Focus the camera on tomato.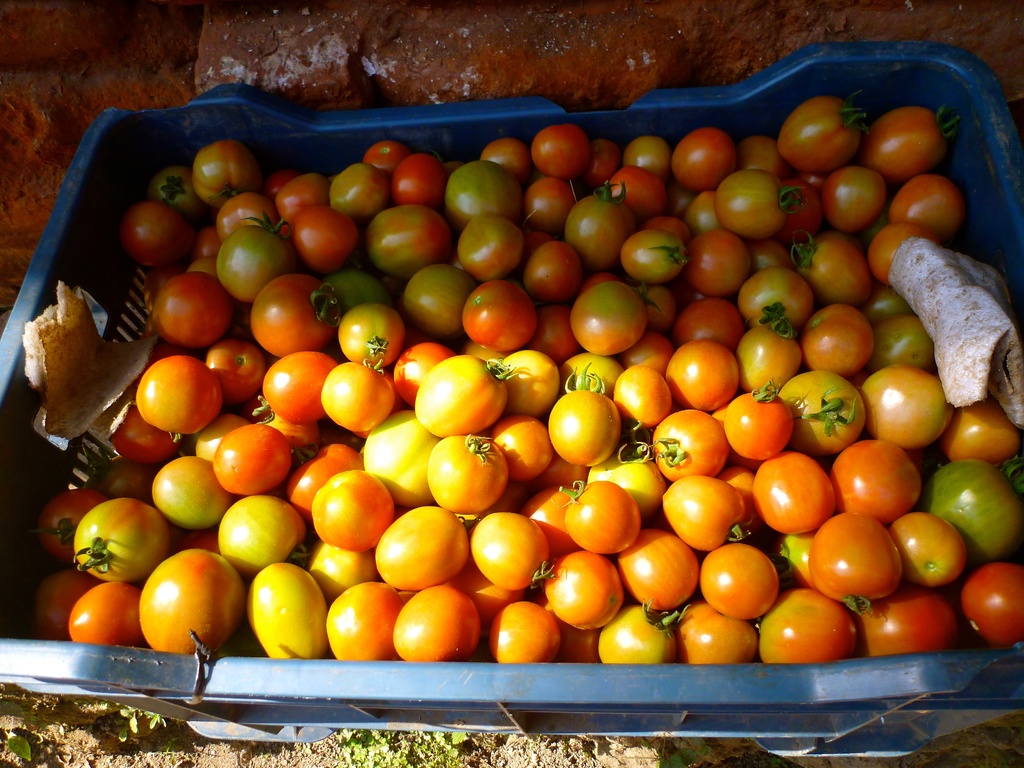
Focus region: pyautogui.locateOnScreen(136, 549, 246, 657).
